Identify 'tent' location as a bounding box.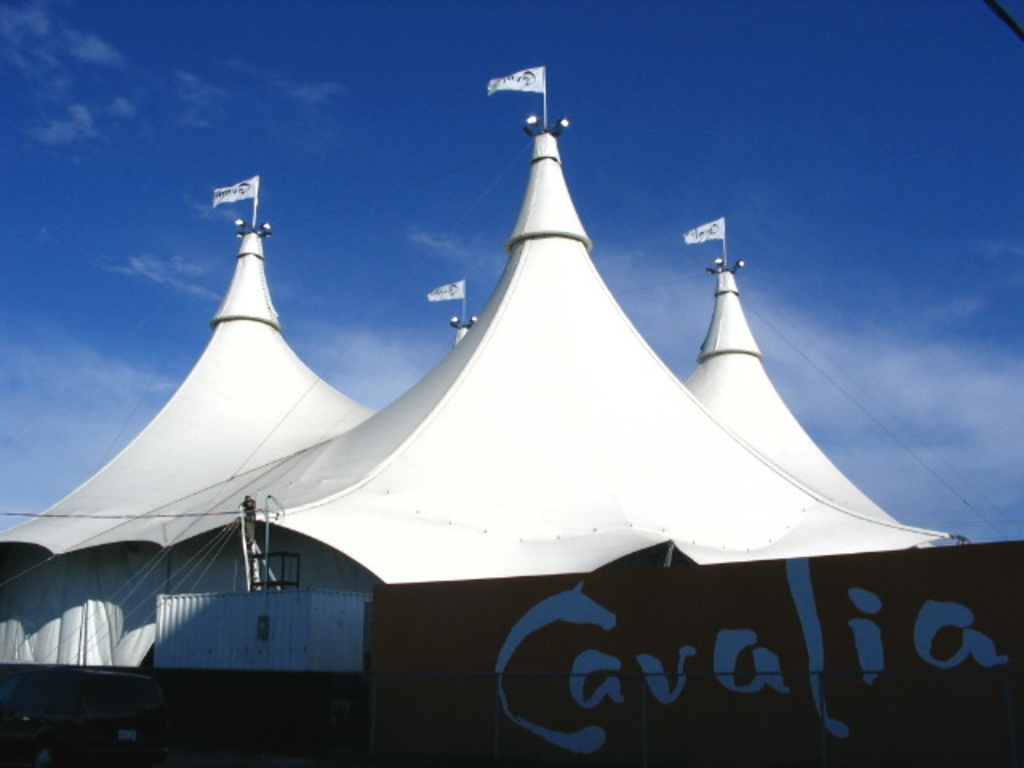
Rect(696, 224, 898, 523).
